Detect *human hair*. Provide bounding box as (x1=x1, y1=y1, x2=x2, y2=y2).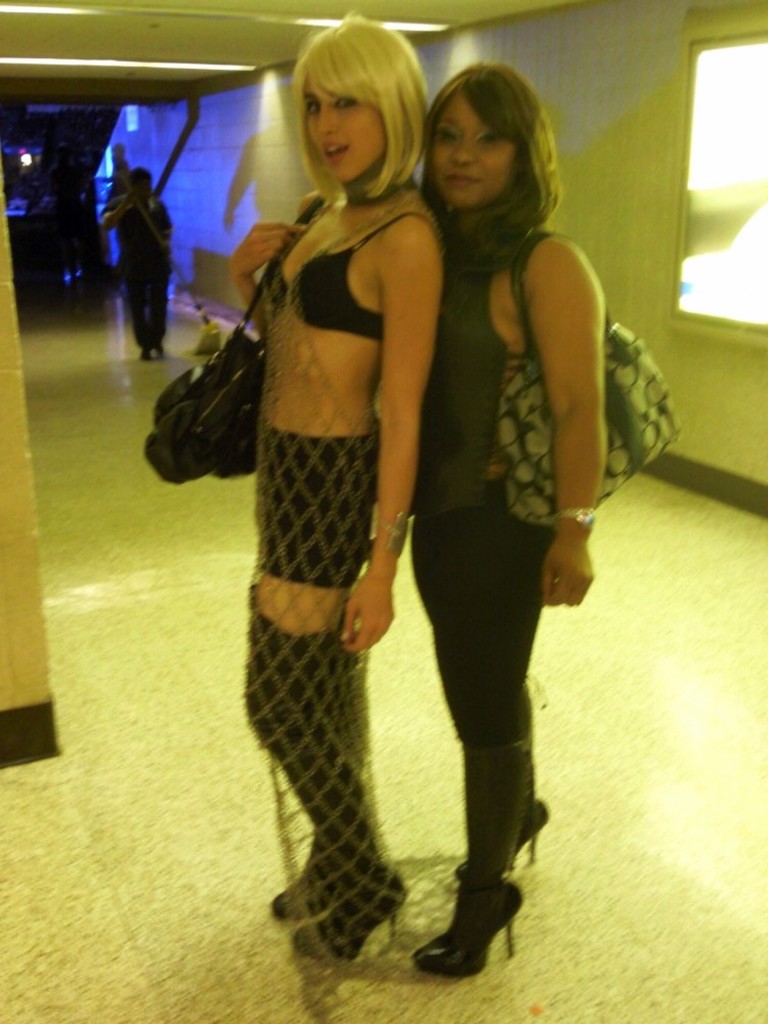
(x1=278, y1=16, x2=432, y2=206).
